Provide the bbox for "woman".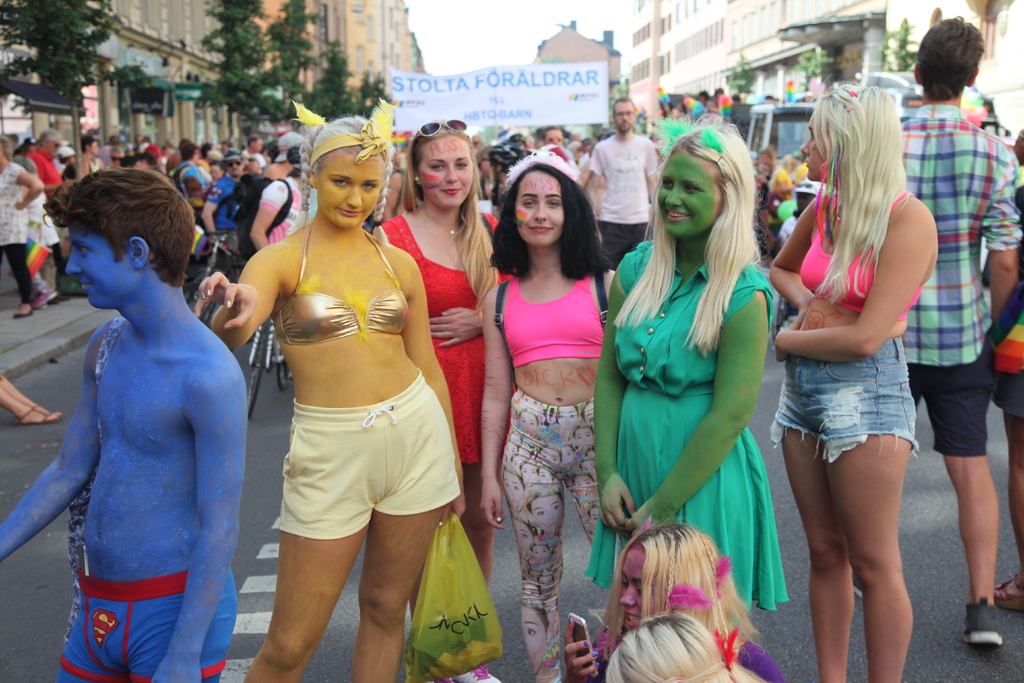
[x1=551, y1=540, x2=563, y2=561].
